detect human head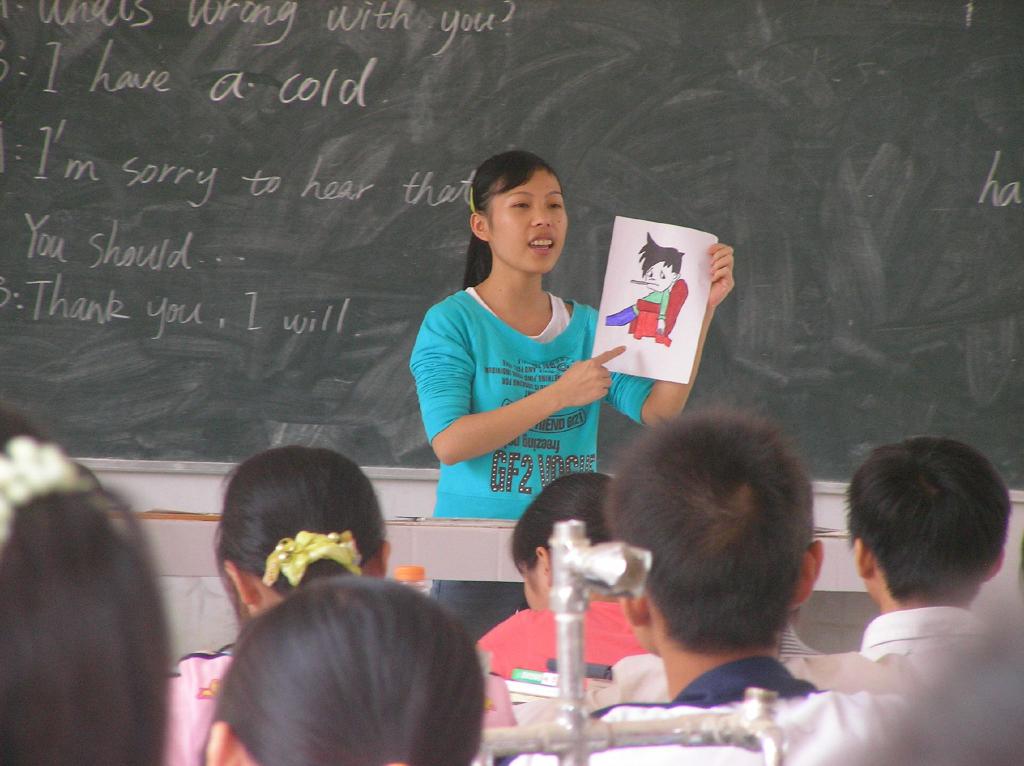
[x1=637, y1=239, x2=684, y2=293]
